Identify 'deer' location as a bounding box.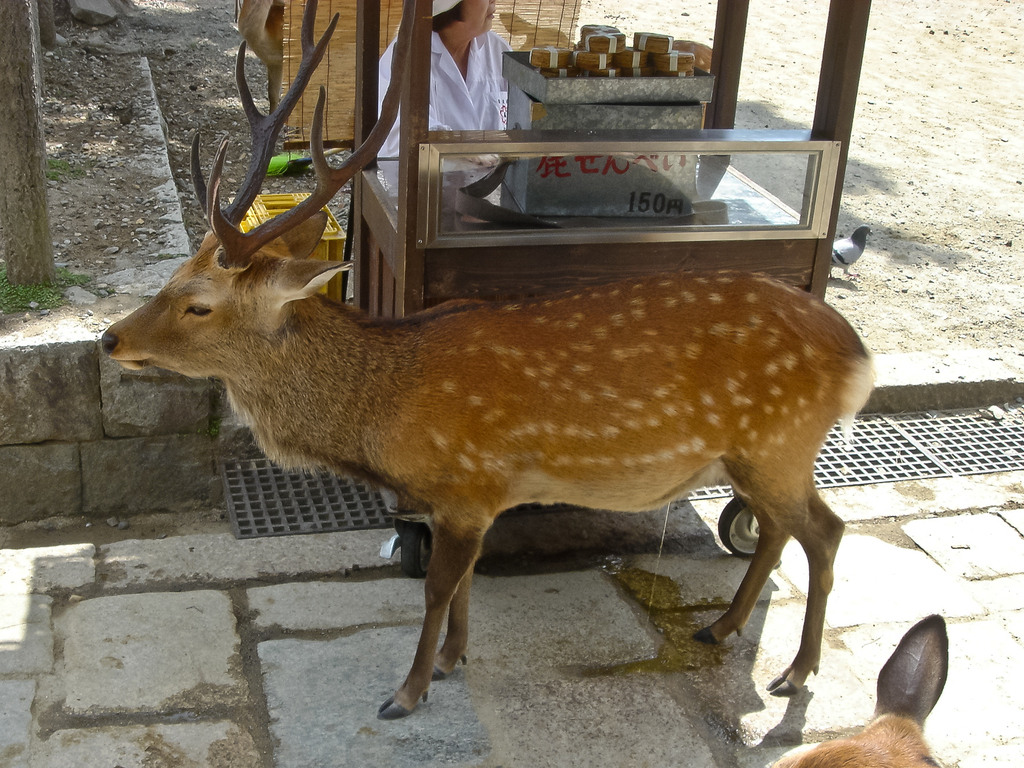
bbox=(104, 0, 876, 716).
